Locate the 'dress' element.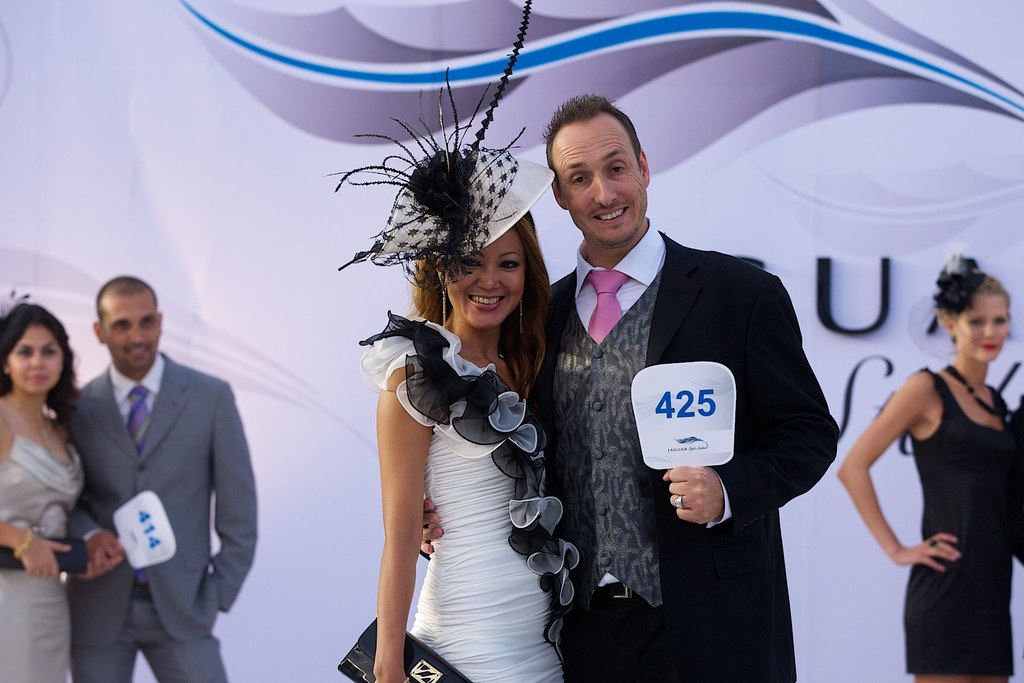
Element bbox: <region>0, 400, 80, 682</region>.
